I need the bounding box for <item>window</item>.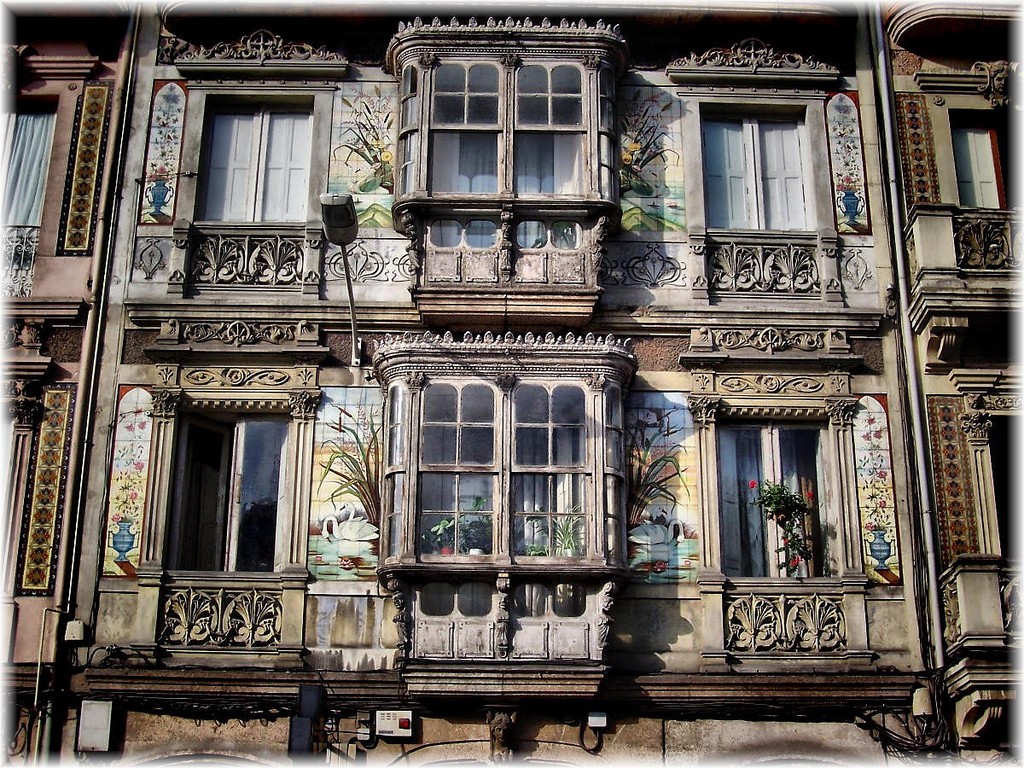
Here it is: [1, 91, 46, 300].
